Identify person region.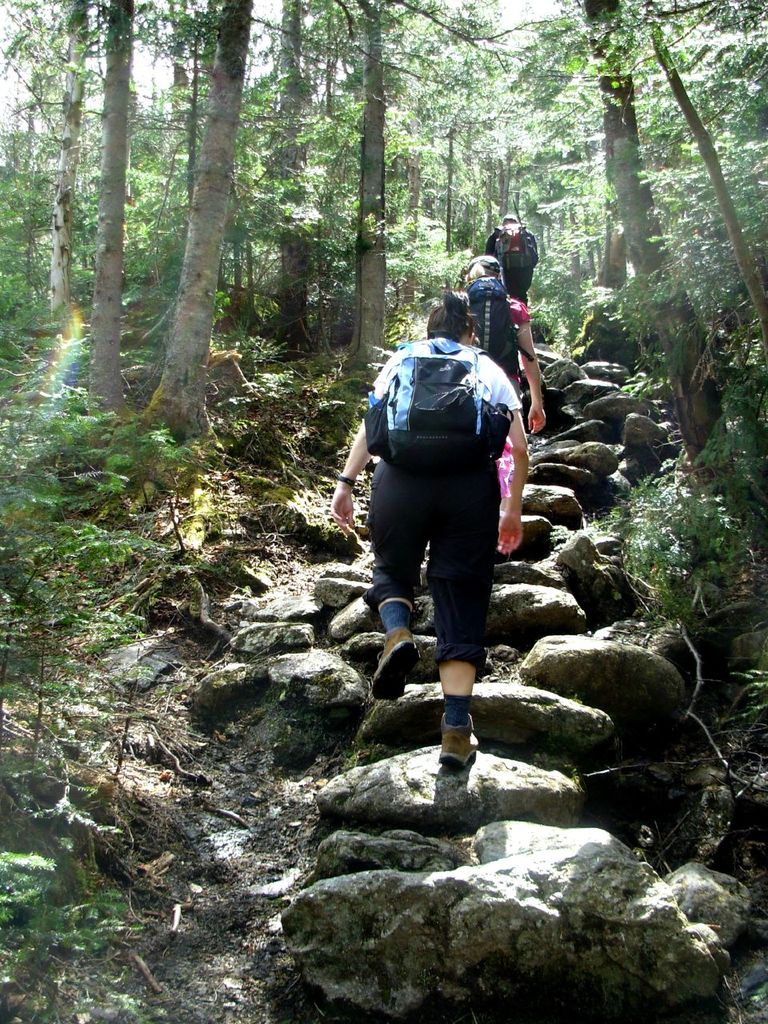
Region: x1=480 y1=214 x2=543 y2=313.
